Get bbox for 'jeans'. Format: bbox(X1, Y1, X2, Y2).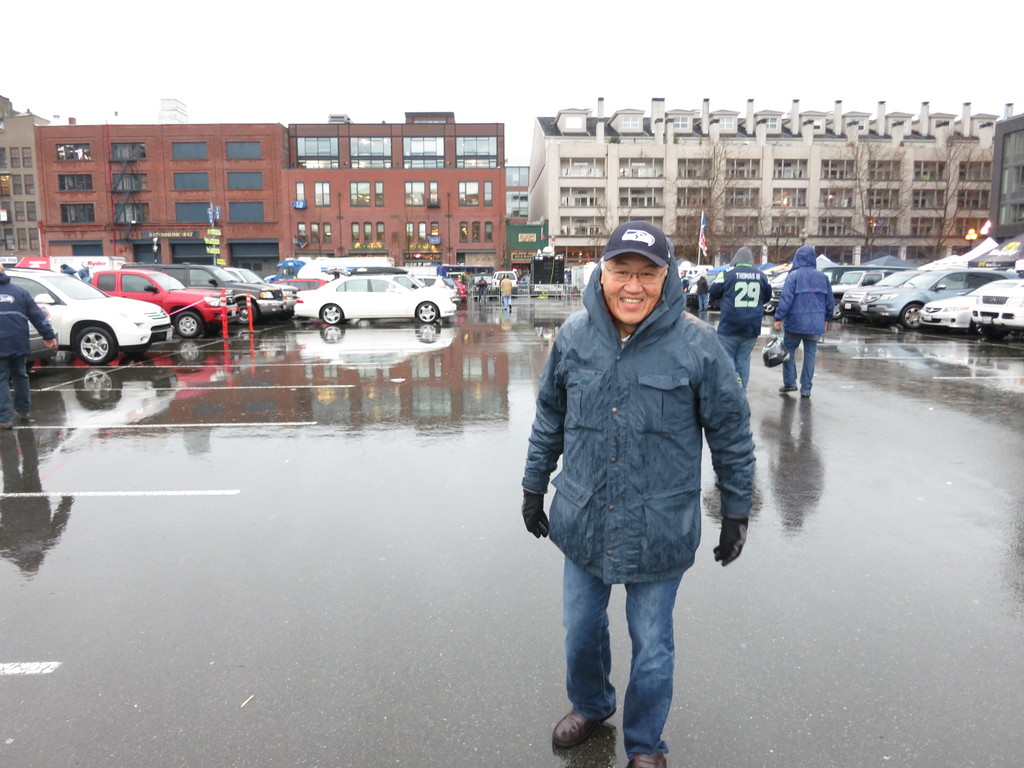
bbox(563, 554, 684, 760).
